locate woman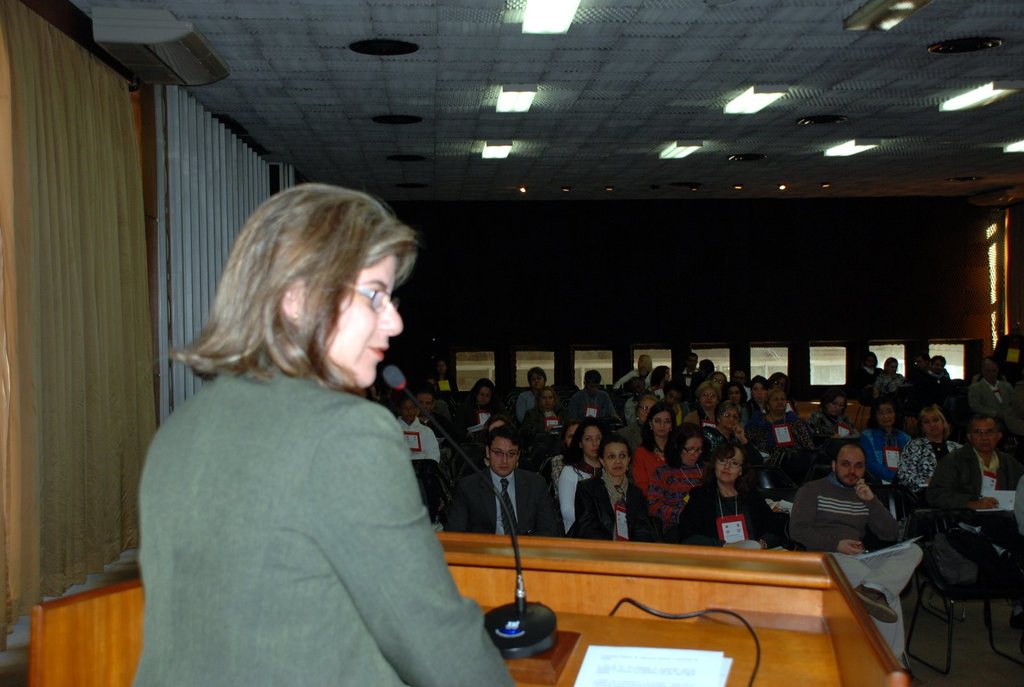
[573,436,650,542]
